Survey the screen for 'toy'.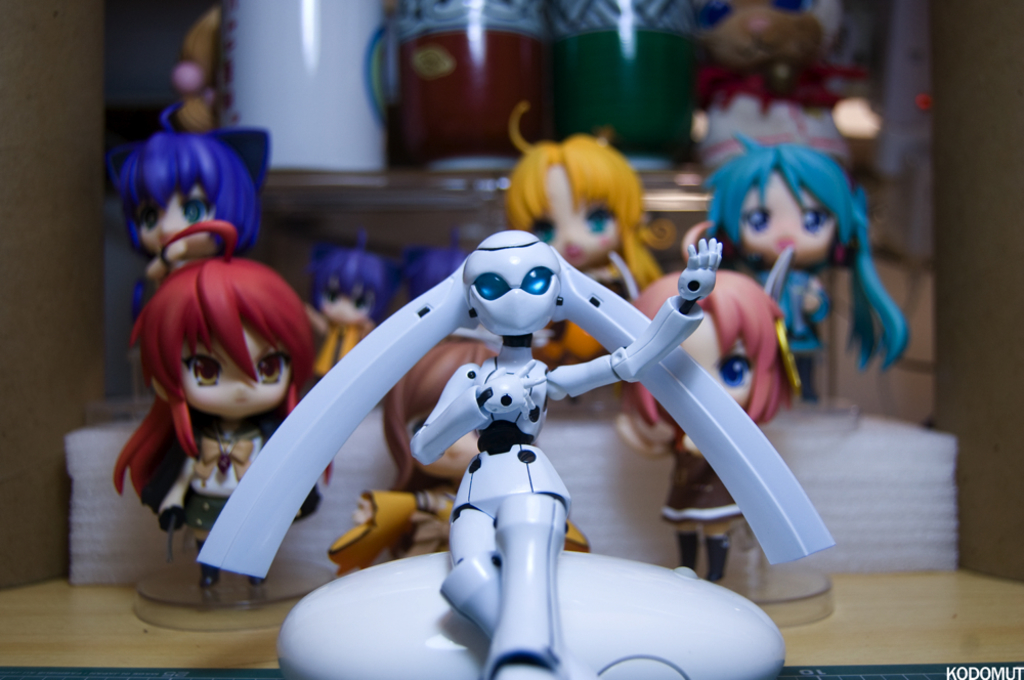
Survey found: box(123, 92, 269, 316).
